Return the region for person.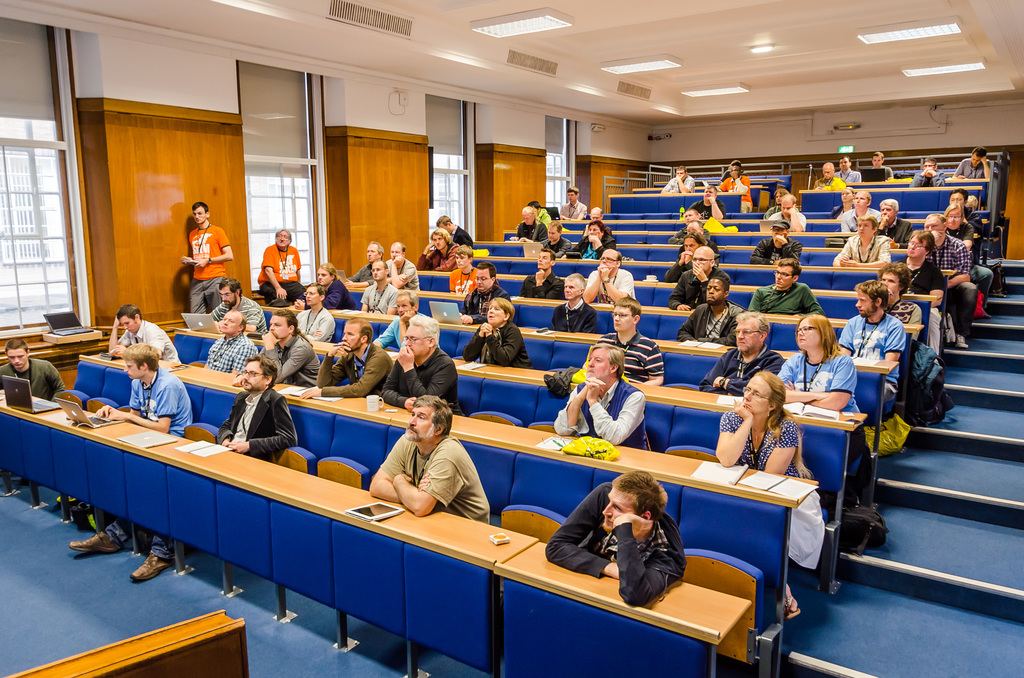
box(540, 223, 576, 268).
